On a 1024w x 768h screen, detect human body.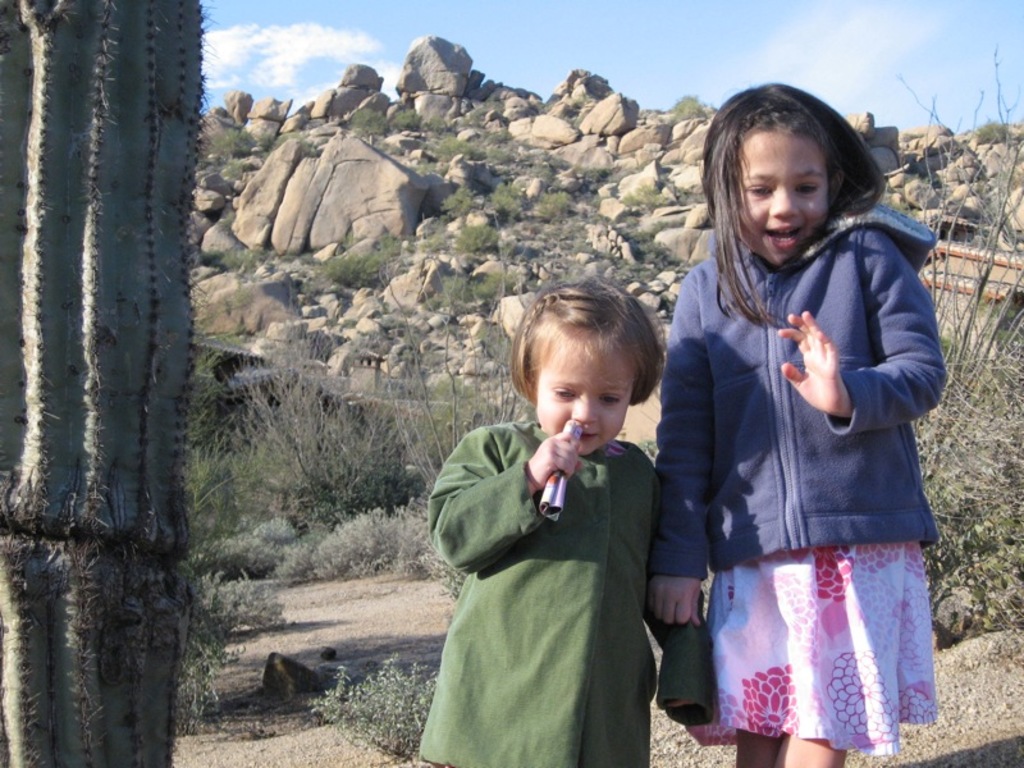
{"left": 429, "top": 419, "right": 664, "bottom": 765}.
